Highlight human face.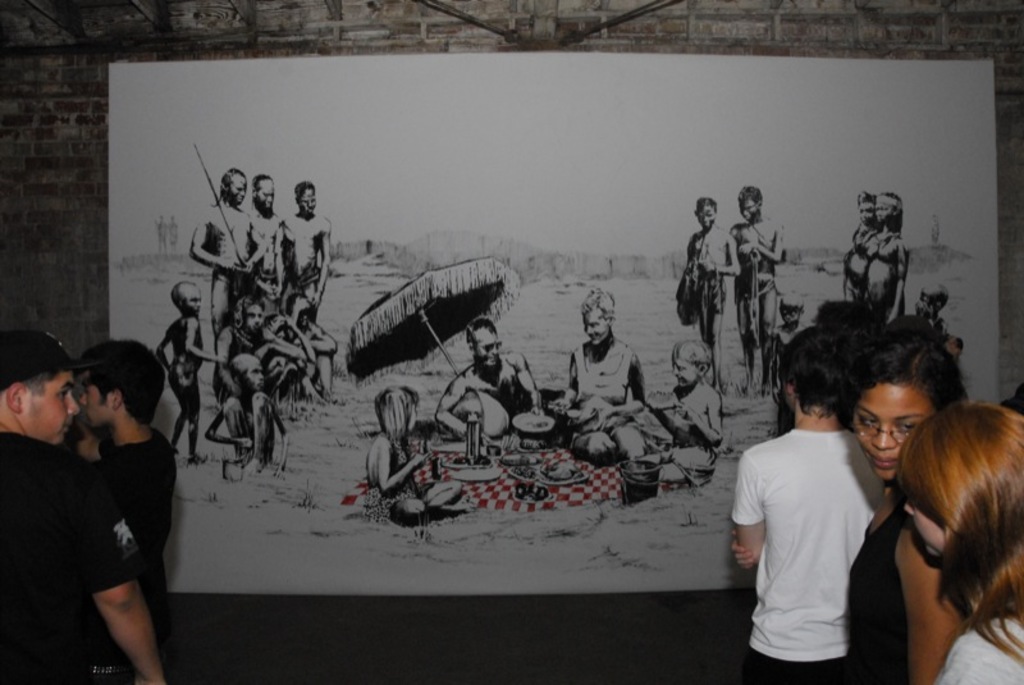
Highlighted region: Rect(81, 382, 114, 430).
